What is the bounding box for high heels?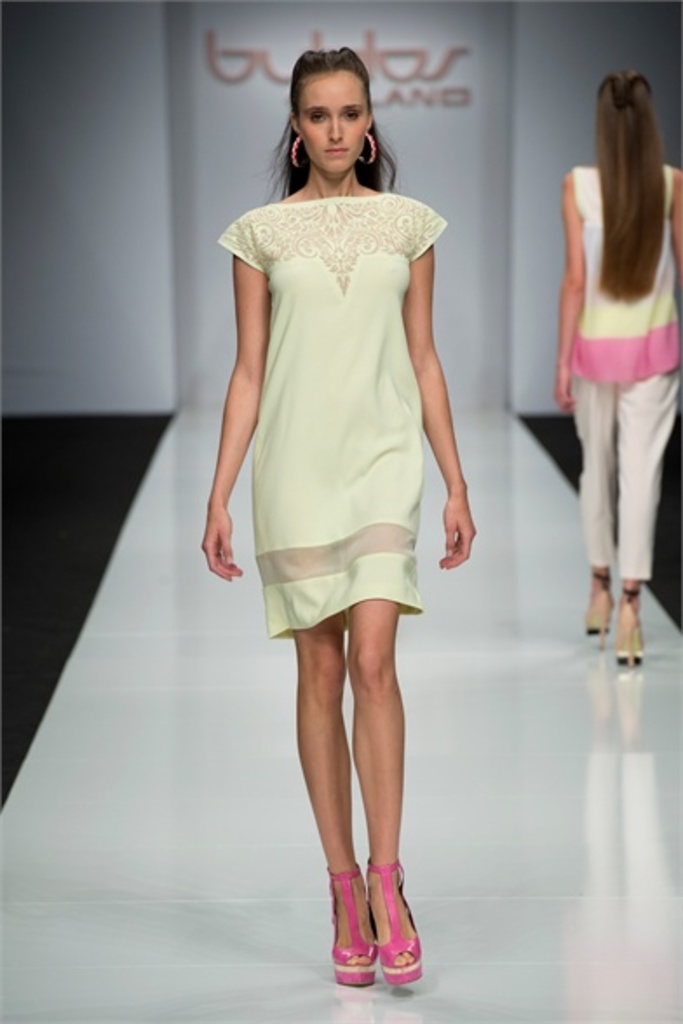
[left=329, top=867, right=383, bottom=984].
